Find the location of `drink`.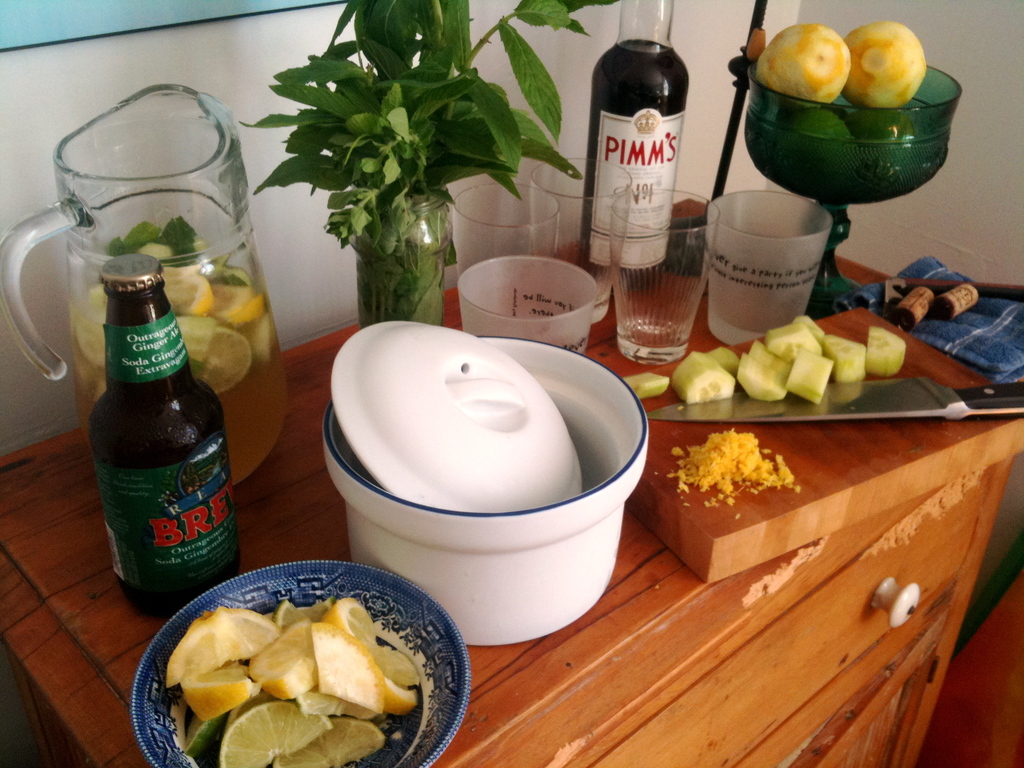
Location: (72, 287, 287, 486).
